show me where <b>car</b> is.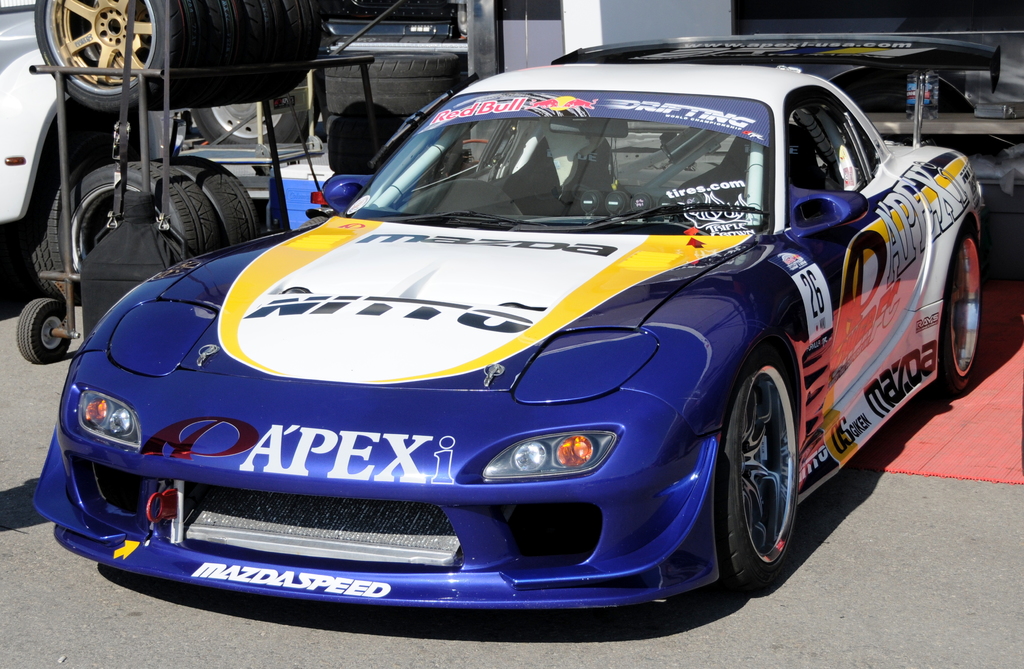
<b>car</b> is at [left=30, top=28, right=1007, bottom=599].
